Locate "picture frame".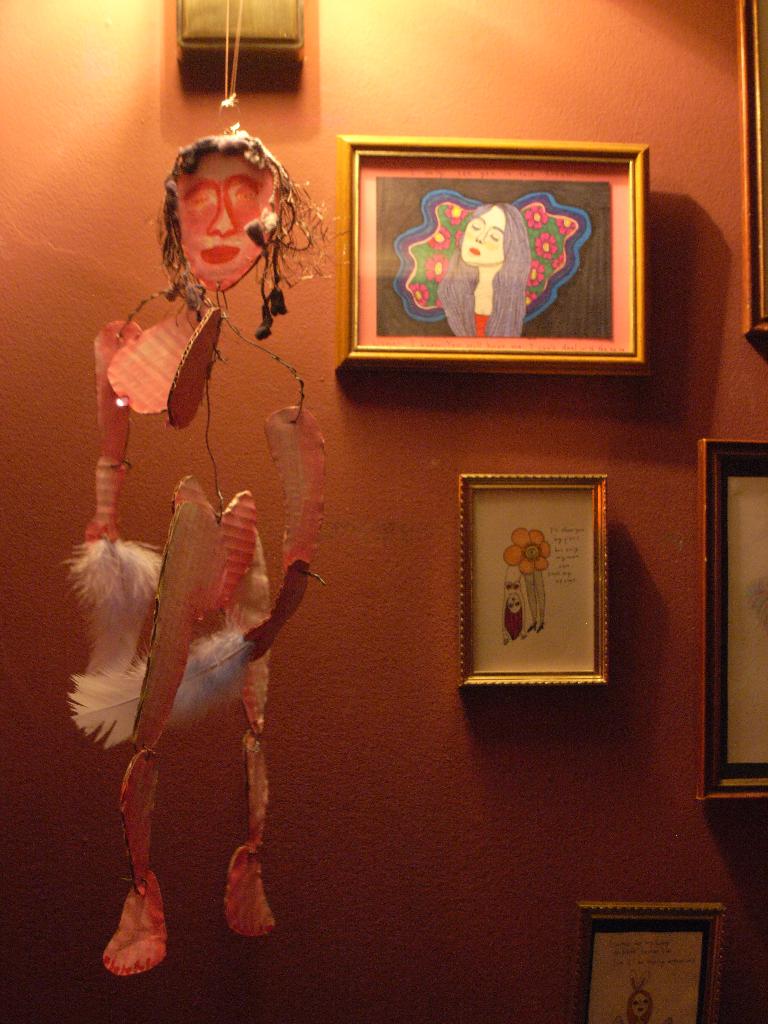
Bounding box: x1=457 y1=476 x2=607 y2=686.
